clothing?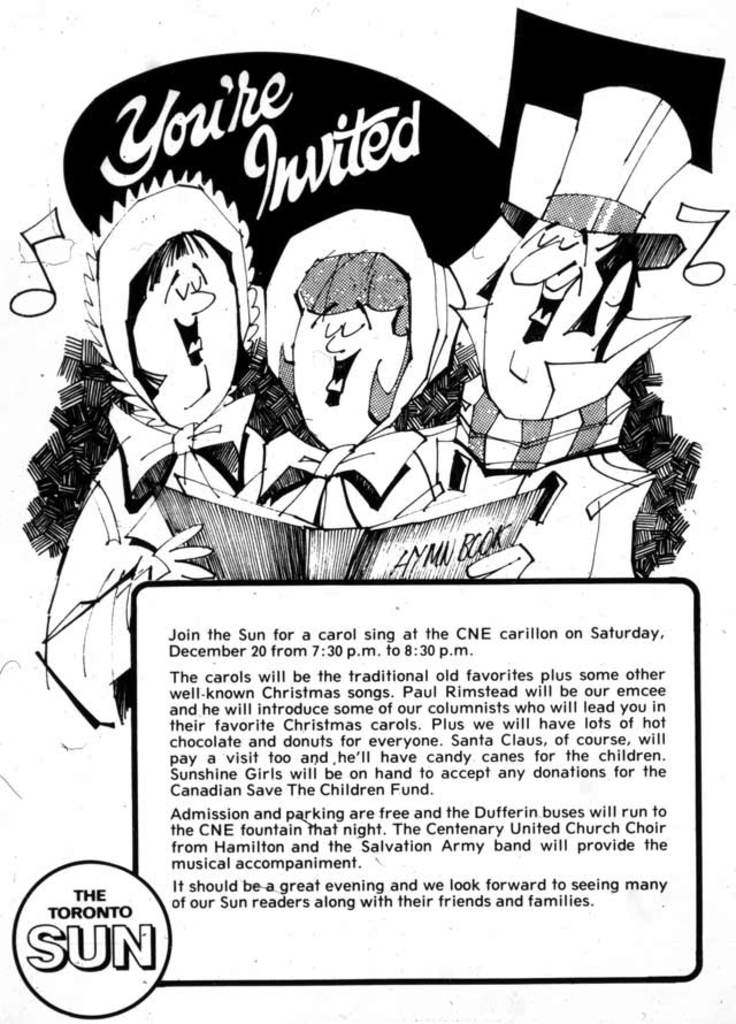
46/392/305/726
